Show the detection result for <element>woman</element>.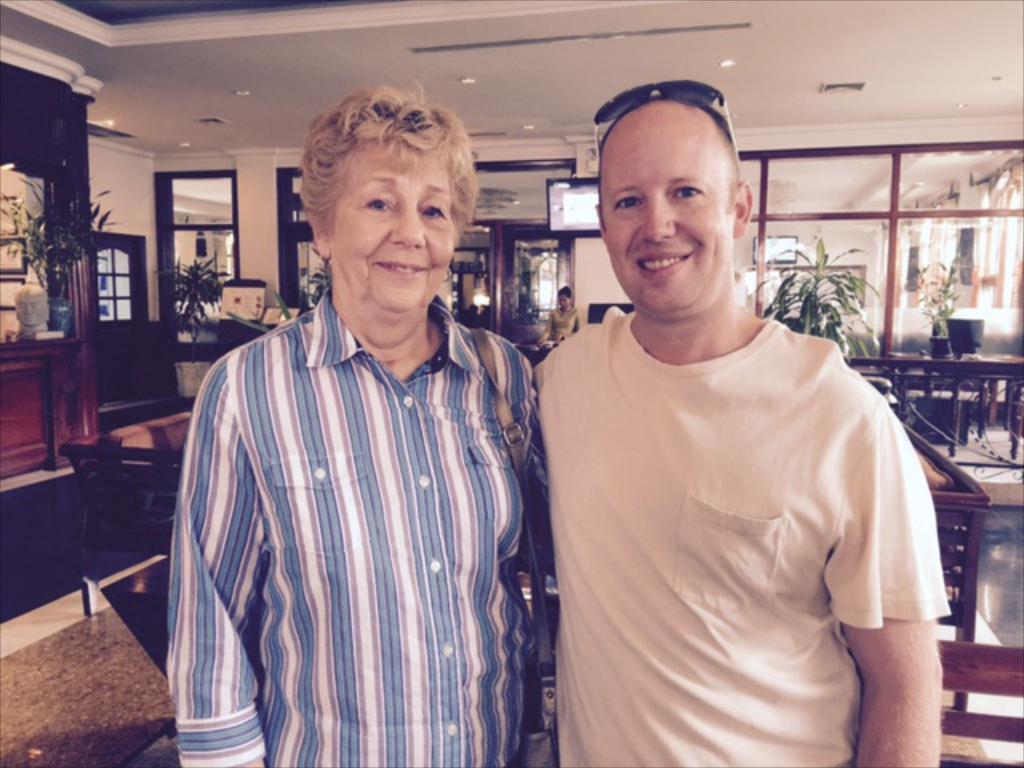
533/285/579/349.
